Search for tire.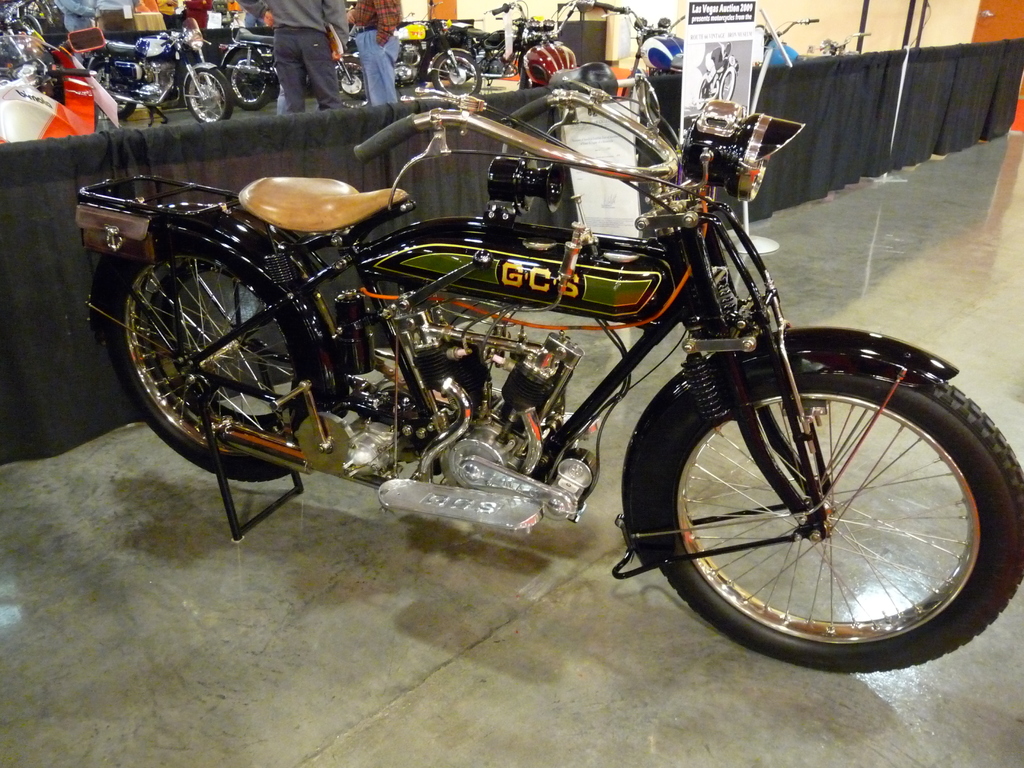
Found at {"left": 333, "top": 60, "right": 372, "bottom": 104}.
